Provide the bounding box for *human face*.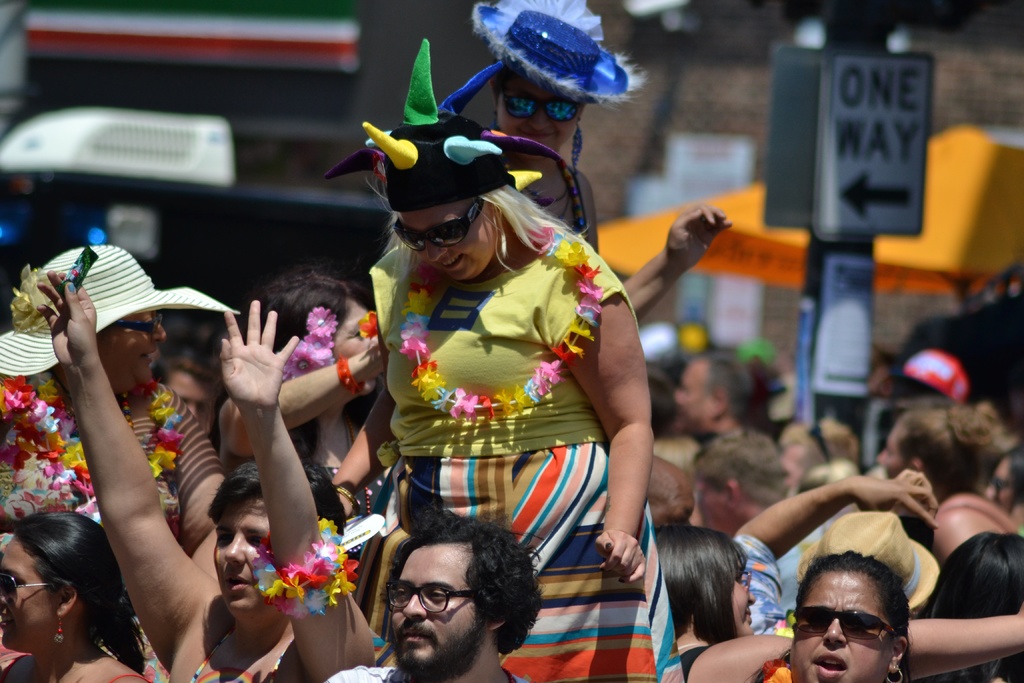
l=332, t=299, r=368, b=361.
